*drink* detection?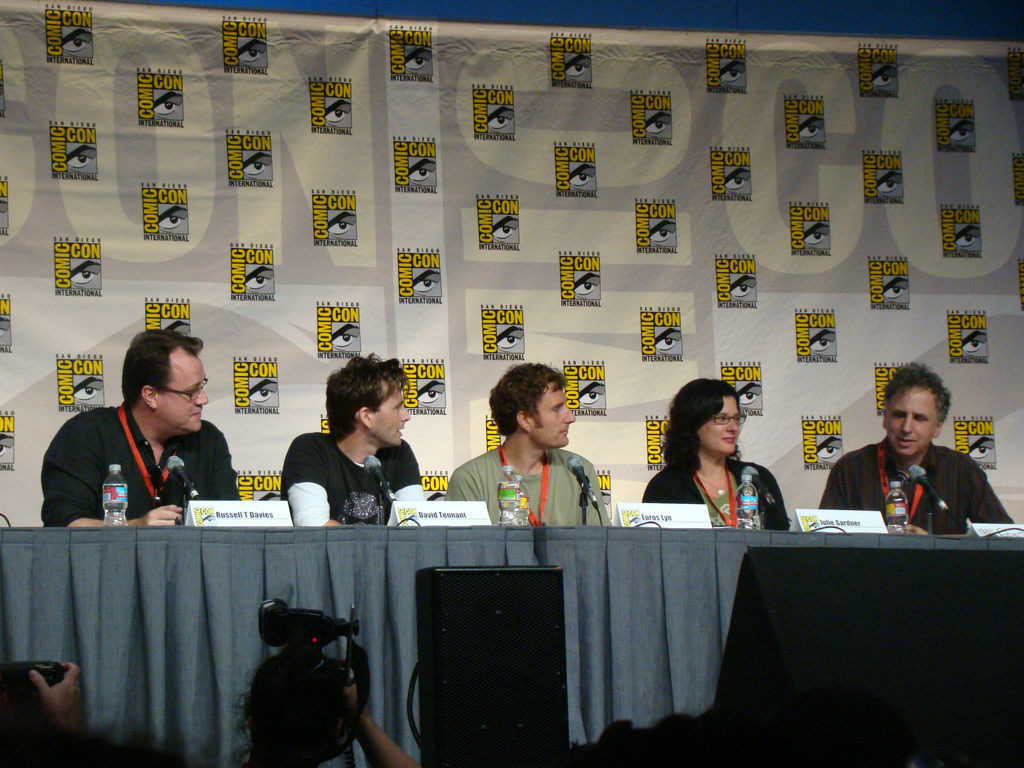
rect(499, 464, 520, 526)
